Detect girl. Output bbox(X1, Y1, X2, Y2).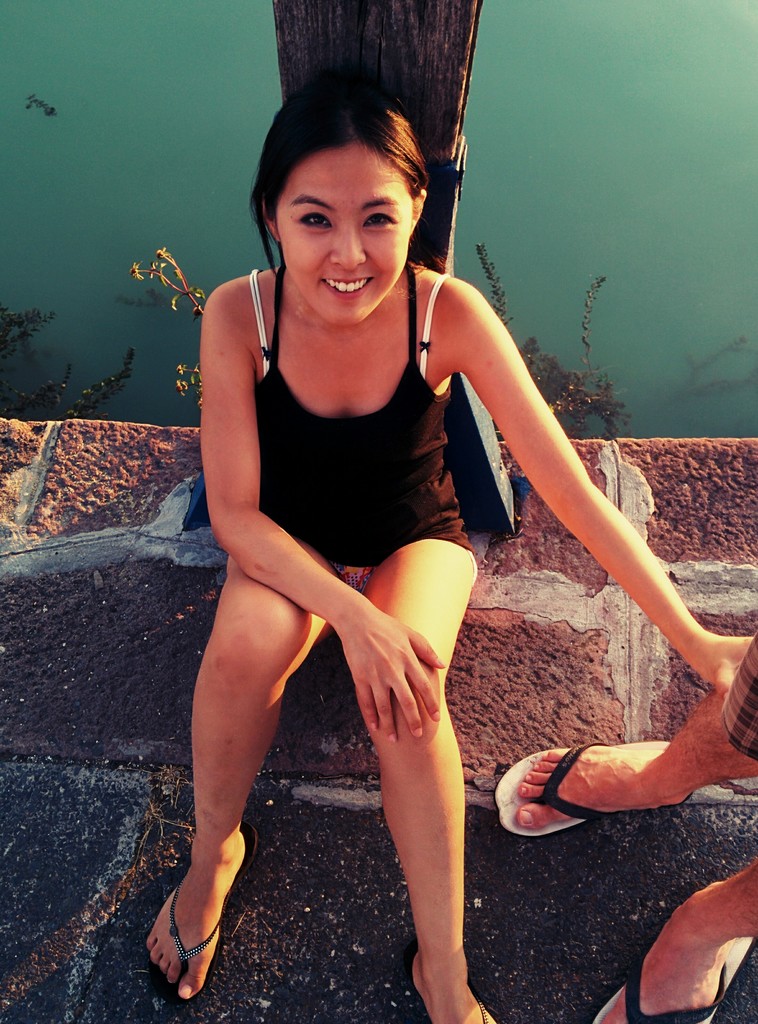
bbox(142, 70, 757, 1023).
